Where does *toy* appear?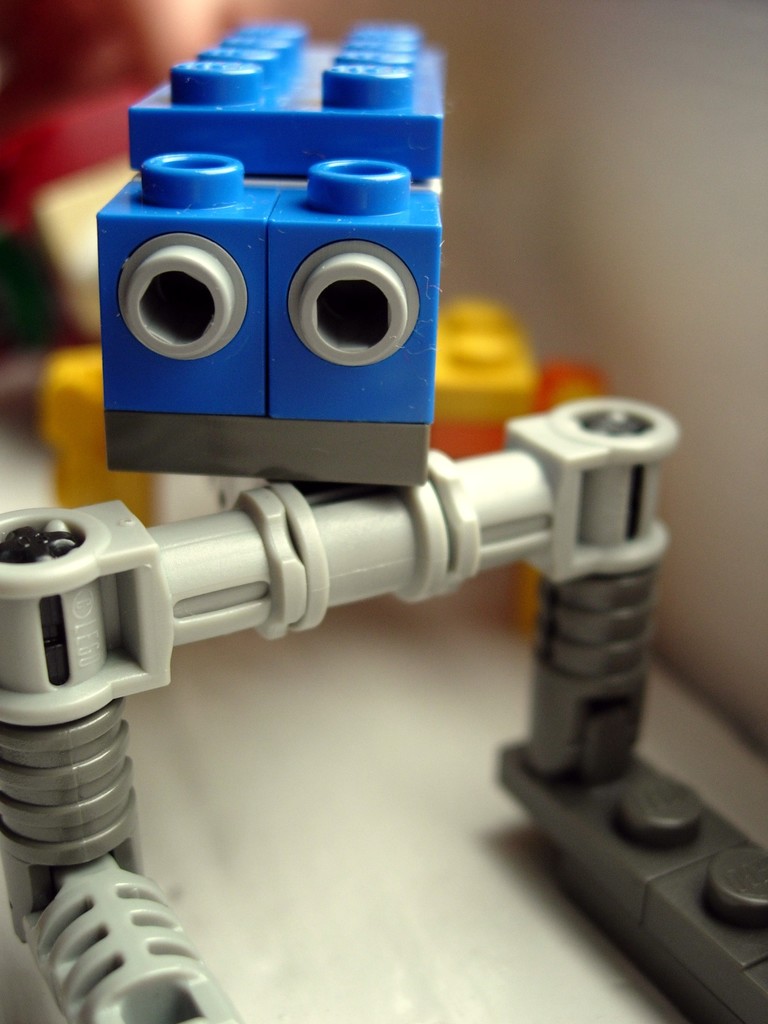
Appears at [left=138, top=22, right=483, bottom=488].
